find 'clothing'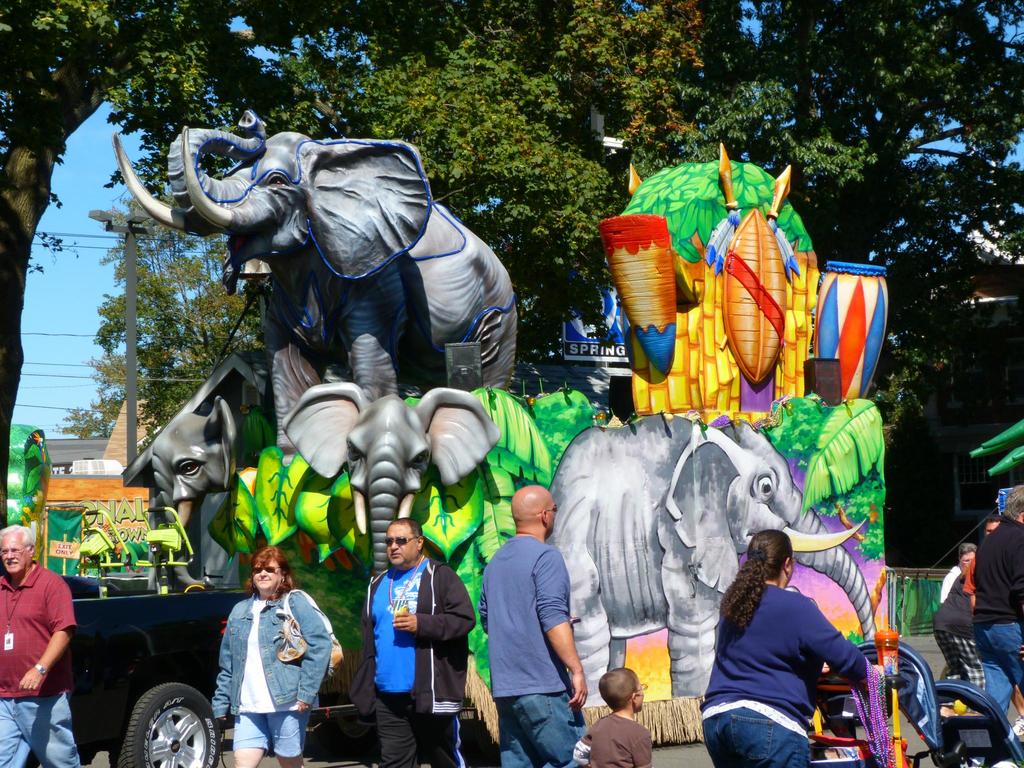
{"x1": 585, "y1": 711, "x2": 652, "y2": 767}
